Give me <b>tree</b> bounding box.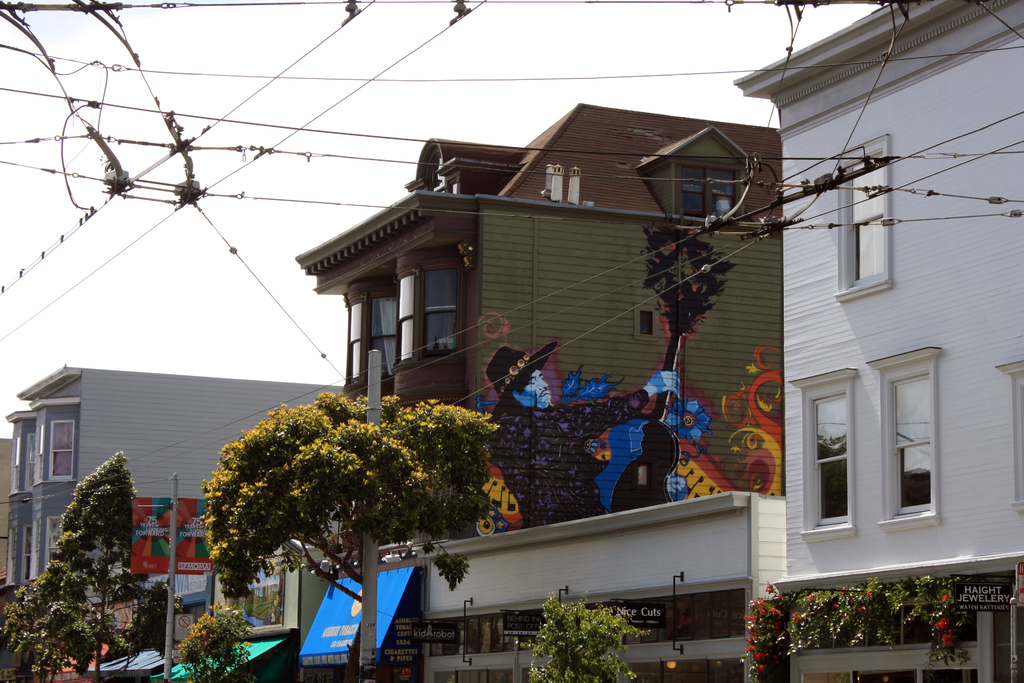
region(205, 390, 519, 678).
